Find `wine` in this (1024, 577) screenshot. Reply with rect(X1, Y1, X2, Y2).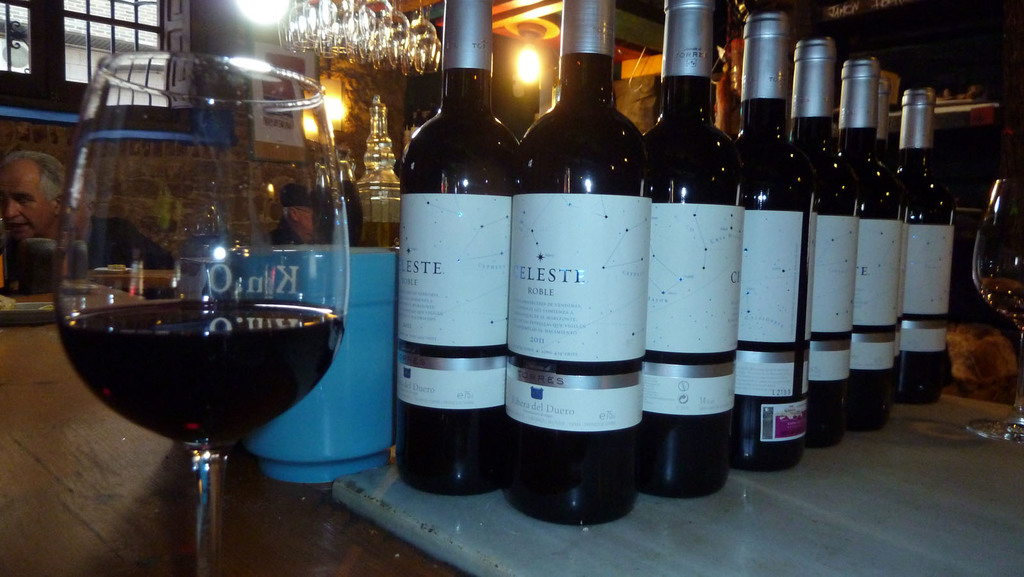
rect(56, 292, 339, 462).
